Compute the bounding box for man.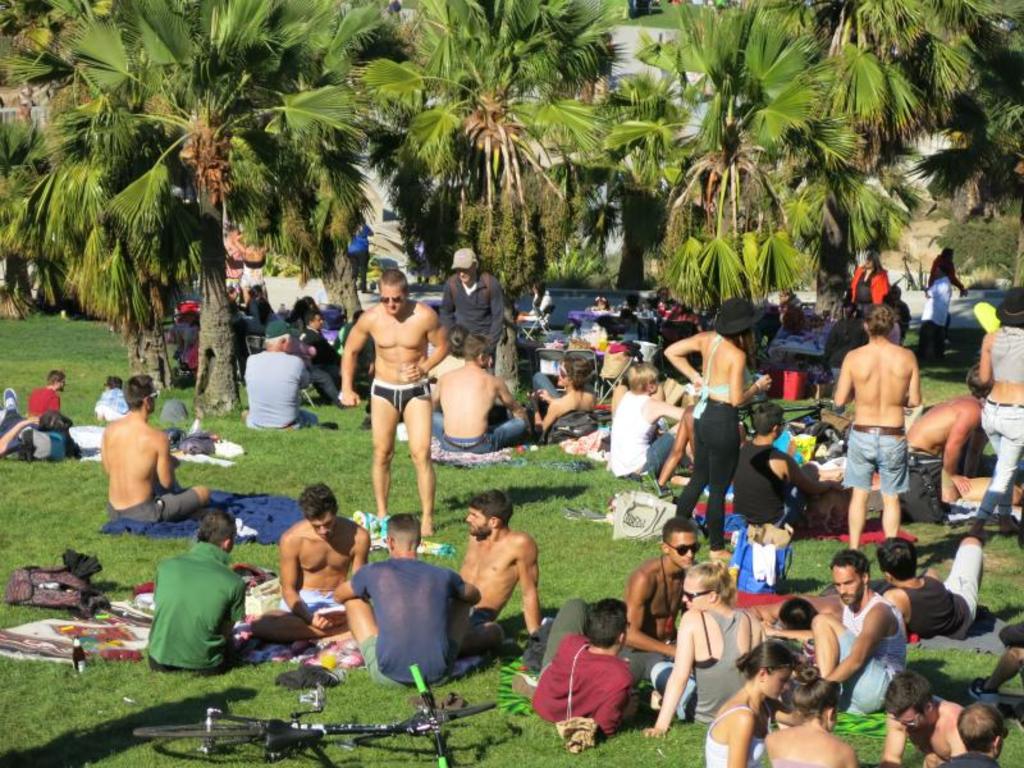
l=882, t=677, r=975, b=767.
